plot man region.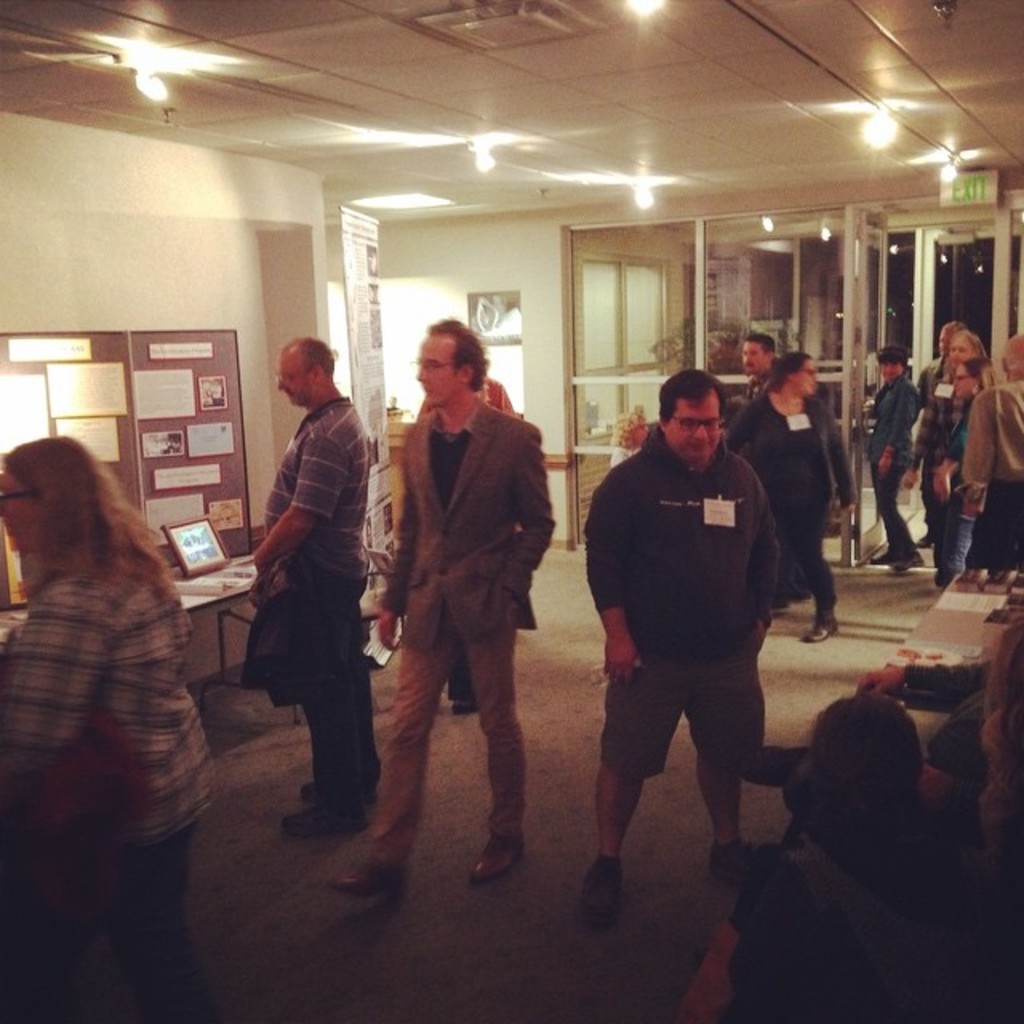
Plotted at bbox(245, 333, 392, 850).
